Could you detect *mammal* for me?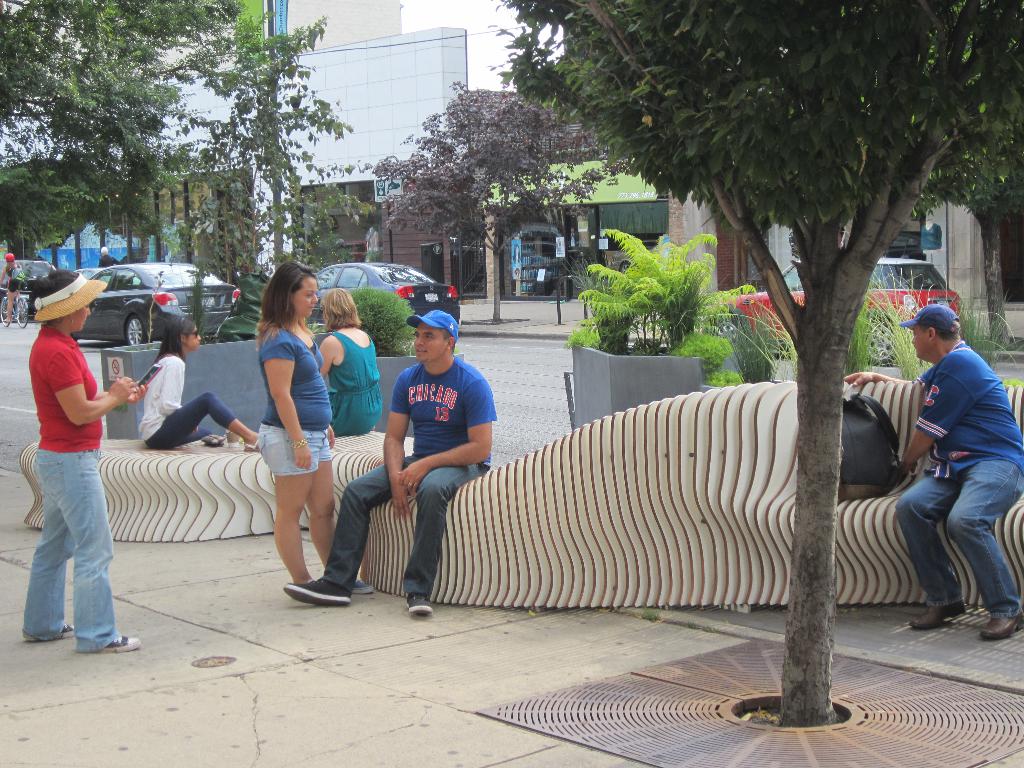
Detection result: (98, 245, 123, 266).
